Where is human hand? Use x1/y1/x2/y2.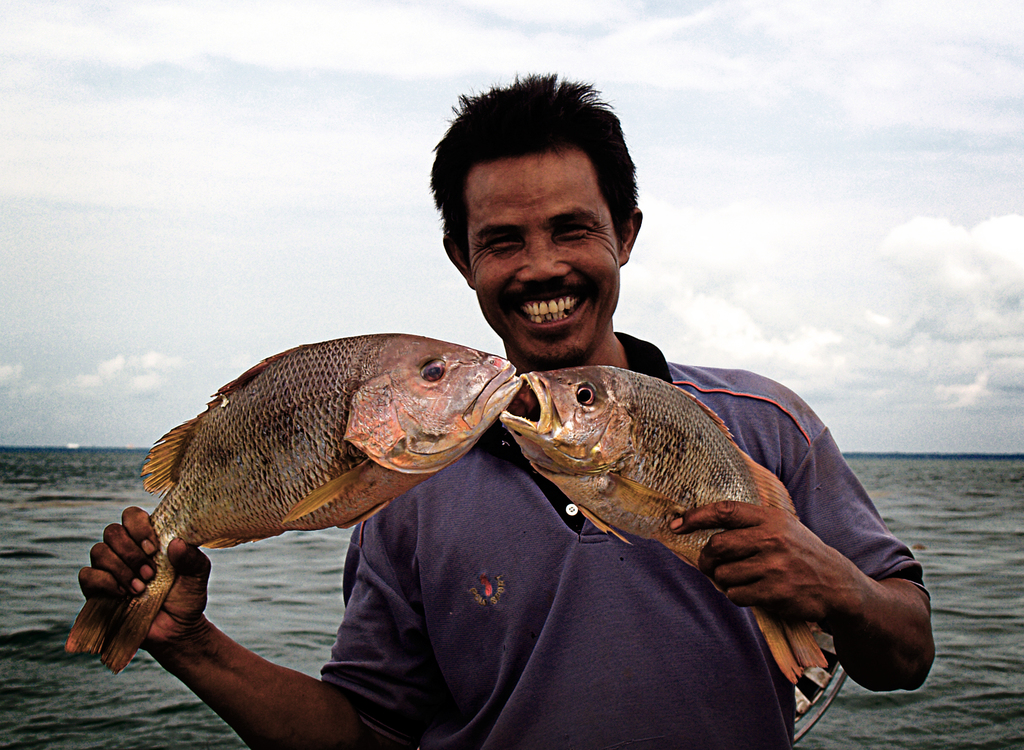
669/497/842/619.
